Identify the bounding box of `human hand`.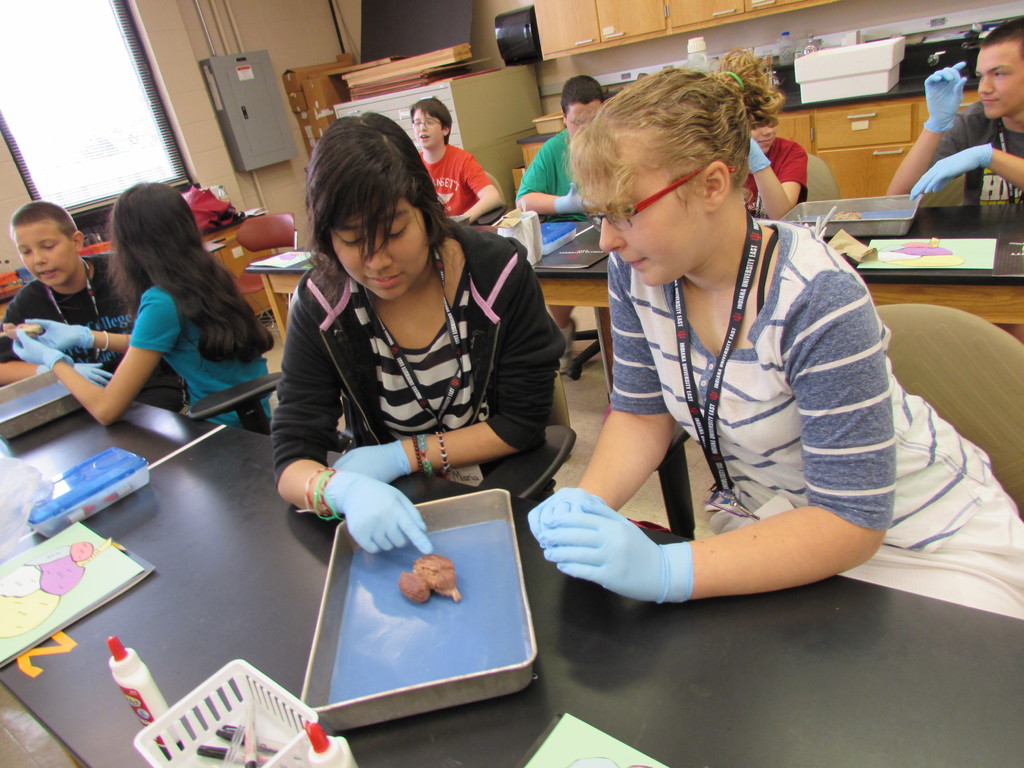
[x1=560, y1=177, x2=597, y2=216].
